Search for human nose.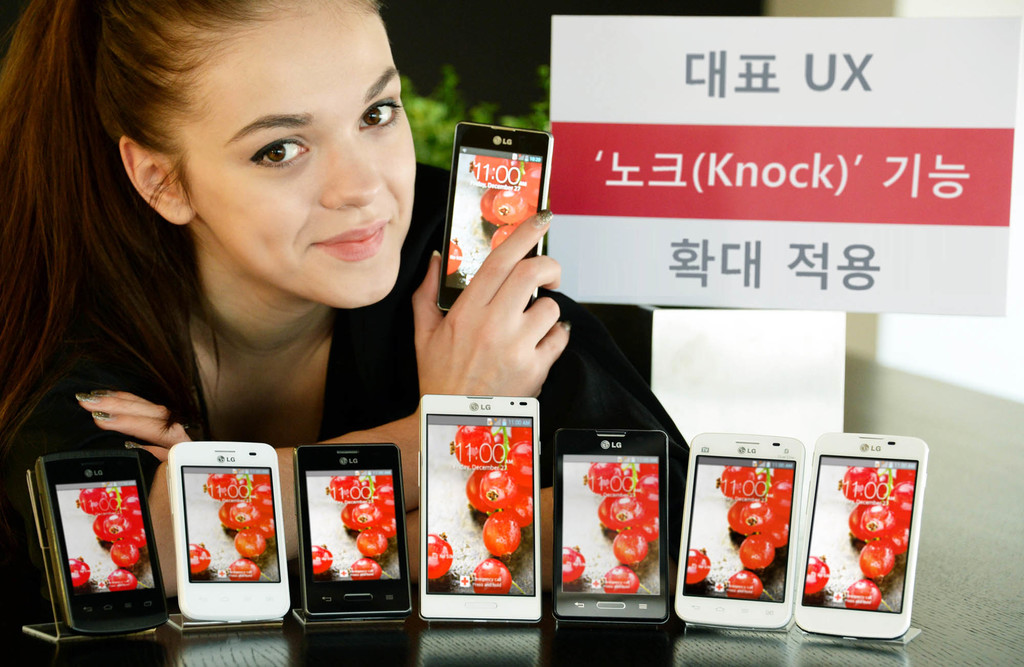
Found at <bbox>317, 136, 387, 207</bbox>.
